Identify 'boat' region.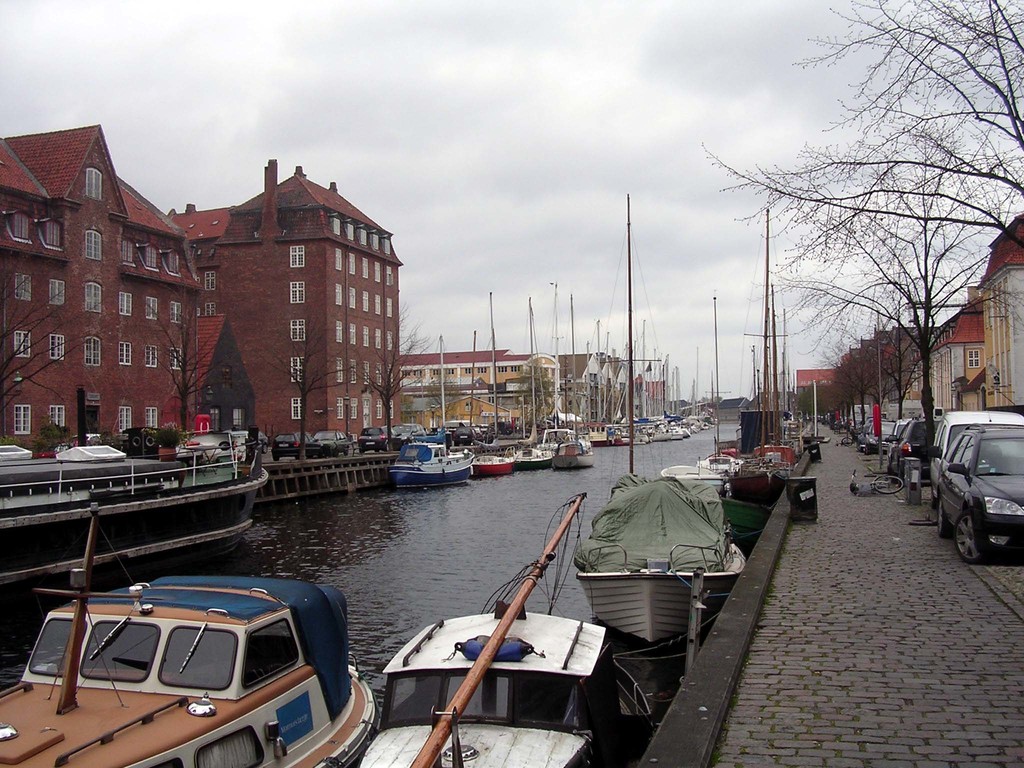
Region: bbox(712, 281, 821, 515).
